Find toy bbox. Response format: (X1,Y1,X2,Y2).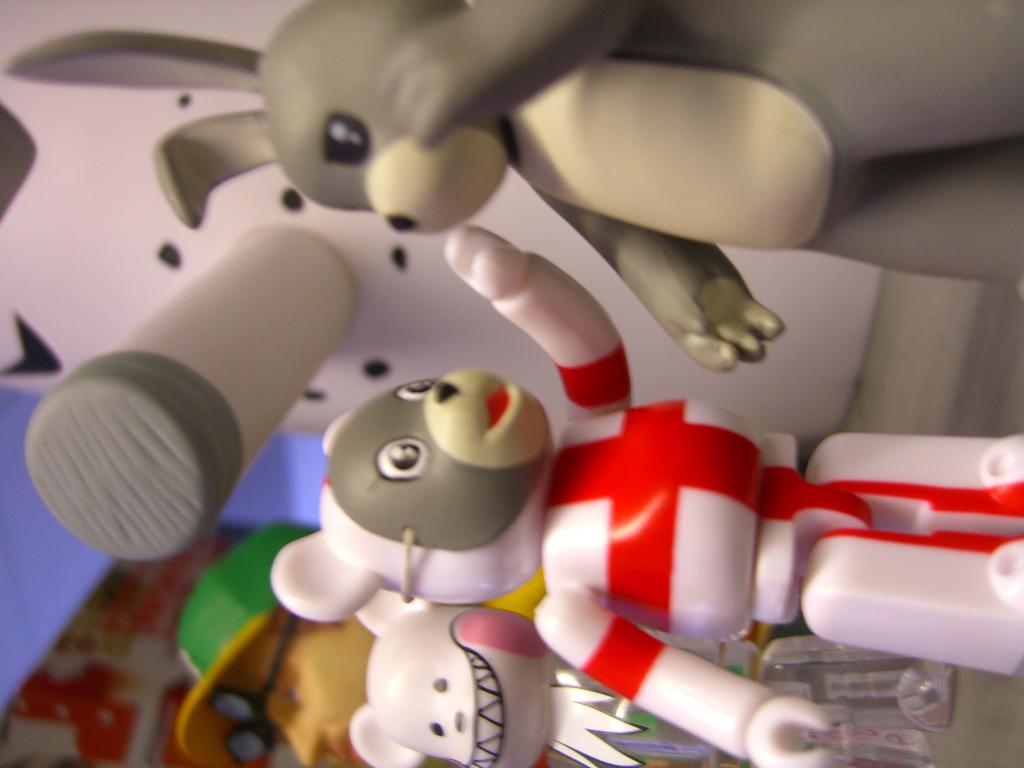
(351,585,646,767).
